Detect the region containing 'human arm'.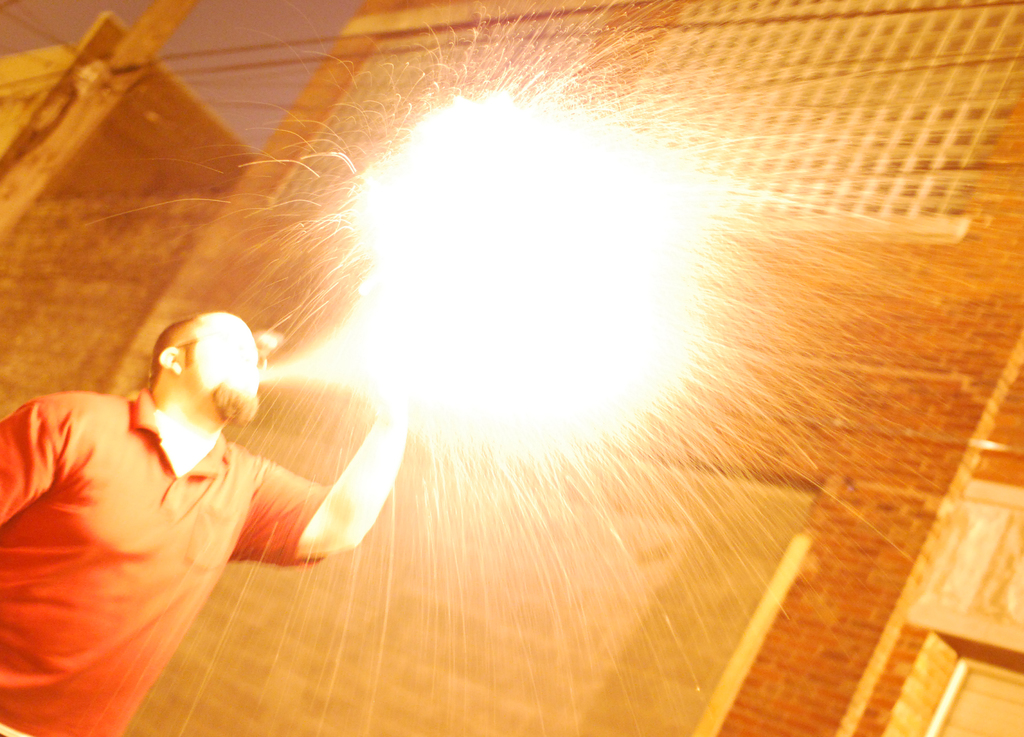
region(0, 401, 63, 524).
